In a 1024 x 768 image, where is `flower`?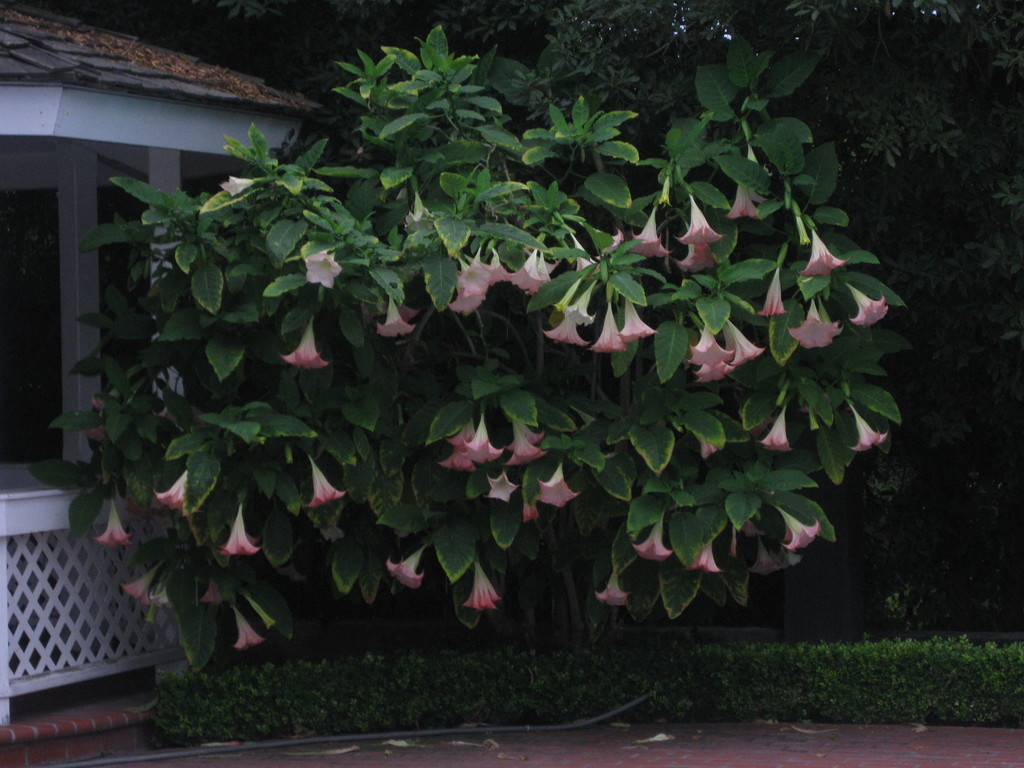
(x1=278, y1=316, x2=329, y2=366).
